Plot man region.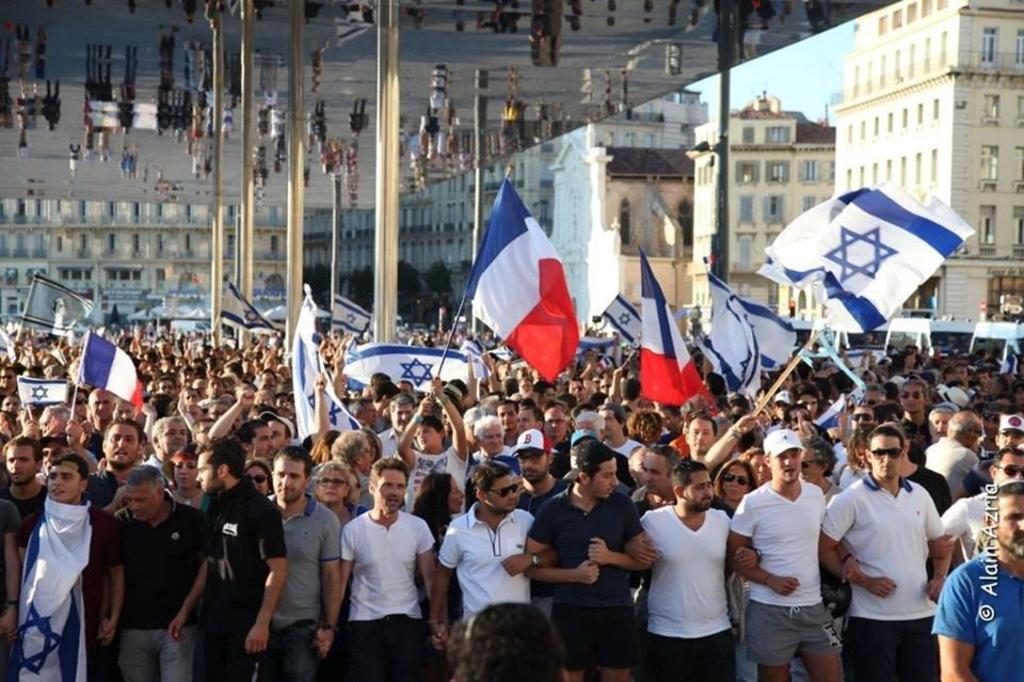
Plotted at bbox(183, 430, 289, 681).
